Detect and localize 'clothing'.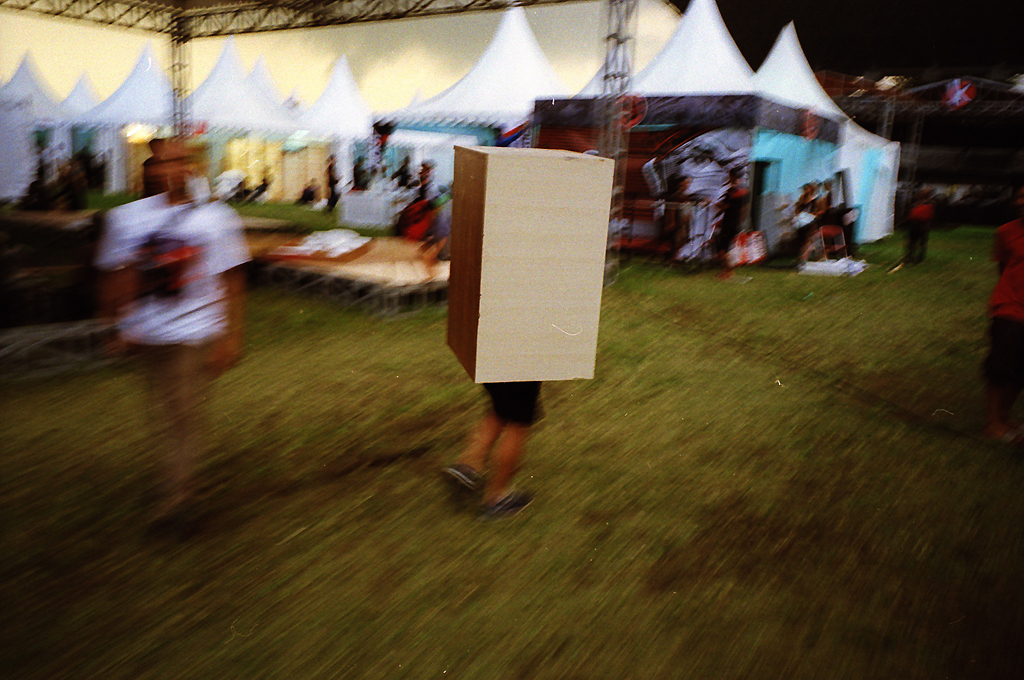
Localized at 93, 189, 253, 347.
